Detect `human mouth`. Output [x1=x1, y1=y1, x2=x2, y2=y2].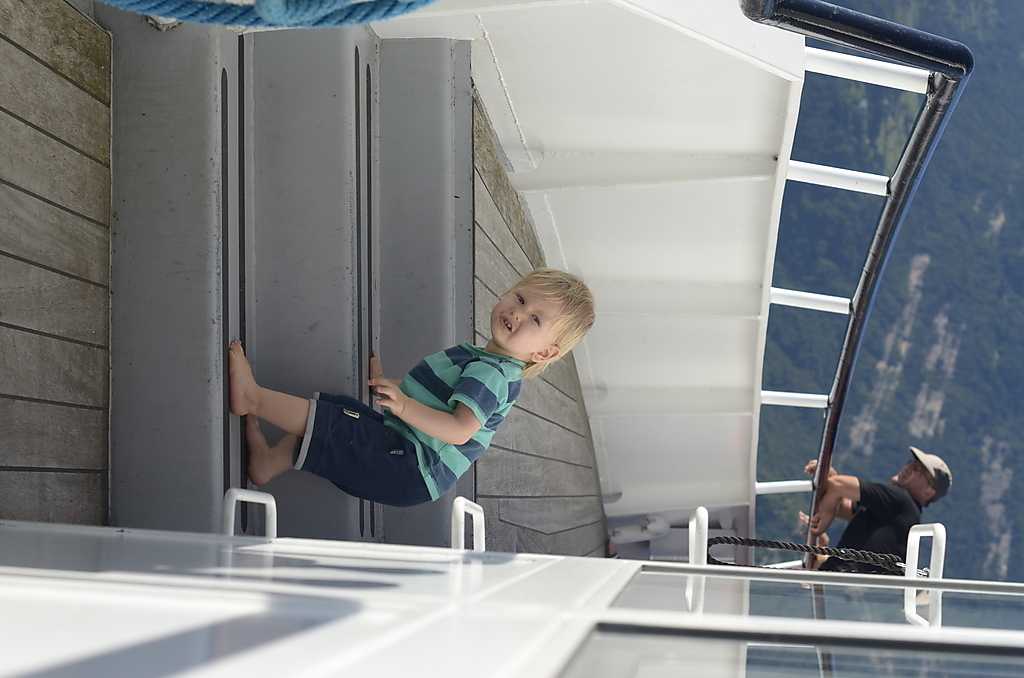
[x1=900, y1=475, x2=908, y2=479].
